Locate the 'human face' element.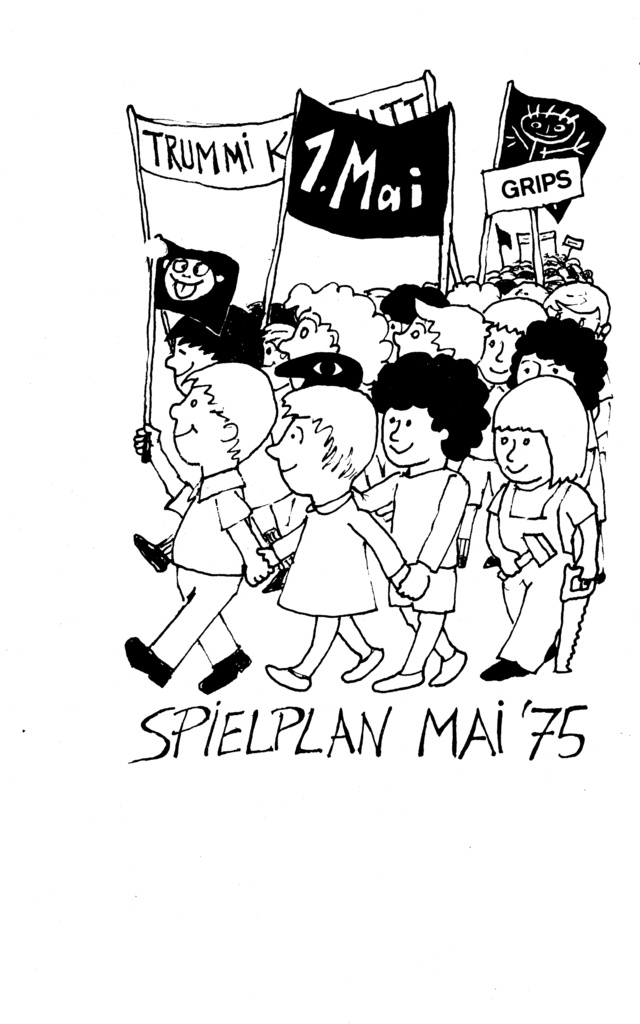
Element bbox: [385,400,435,470].
